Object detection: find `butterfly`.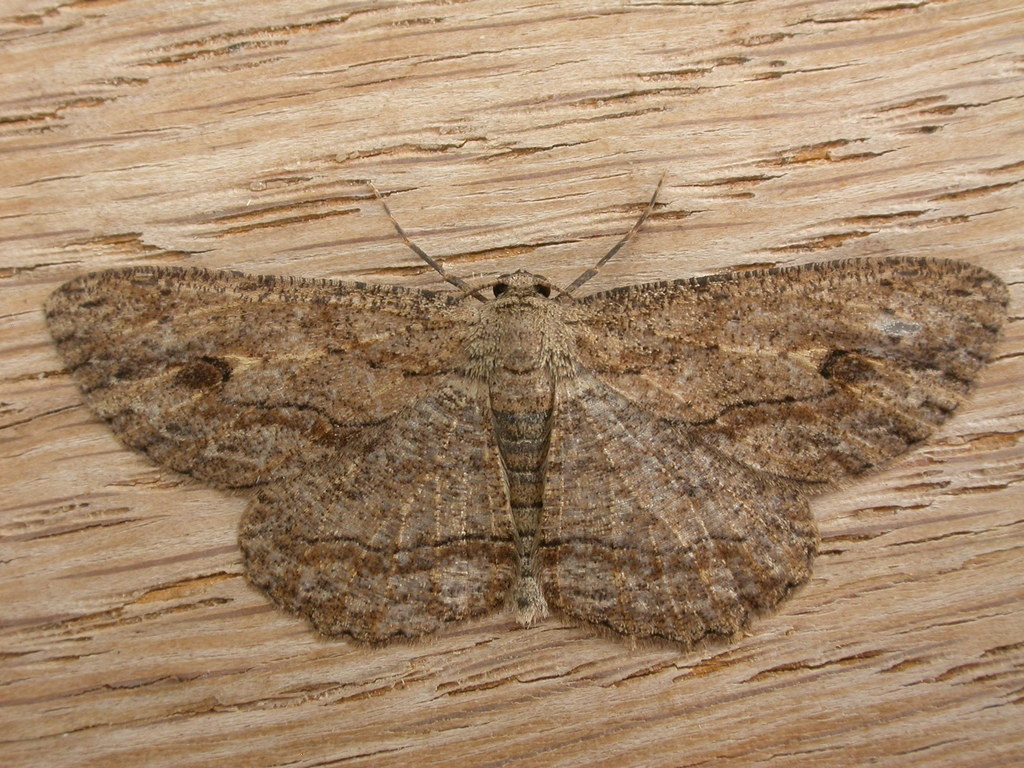
<box>61,171,1003,659</box>.
